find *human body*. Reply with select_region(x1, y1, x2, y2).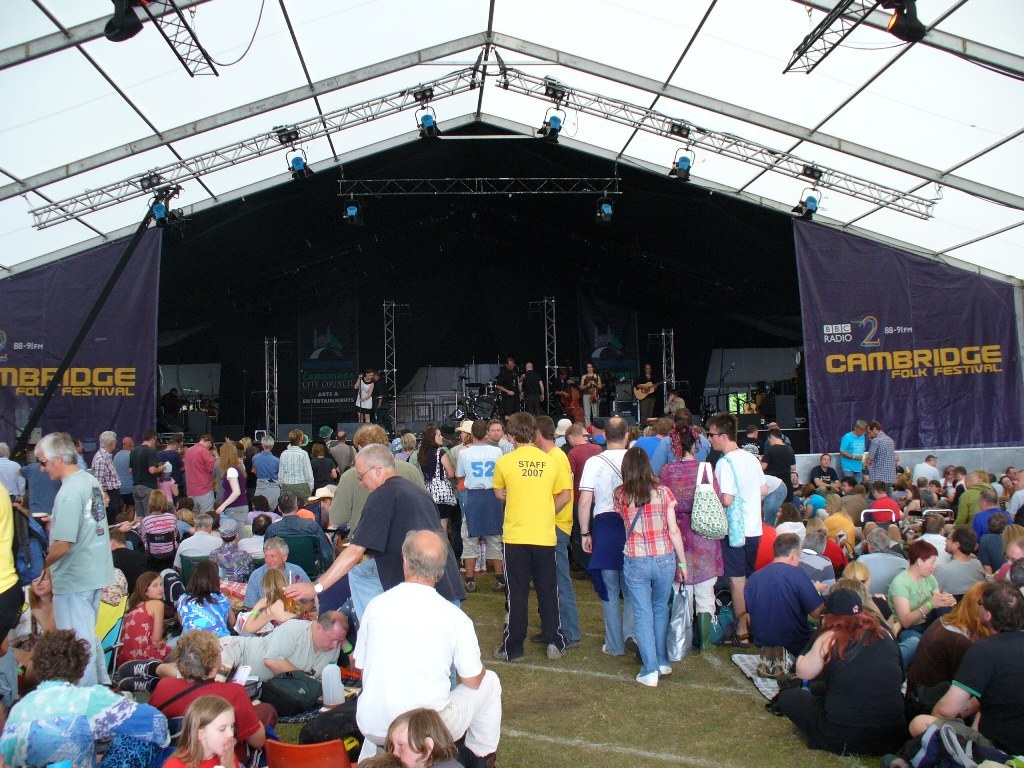
select_region(186, 437, 213, 519).
